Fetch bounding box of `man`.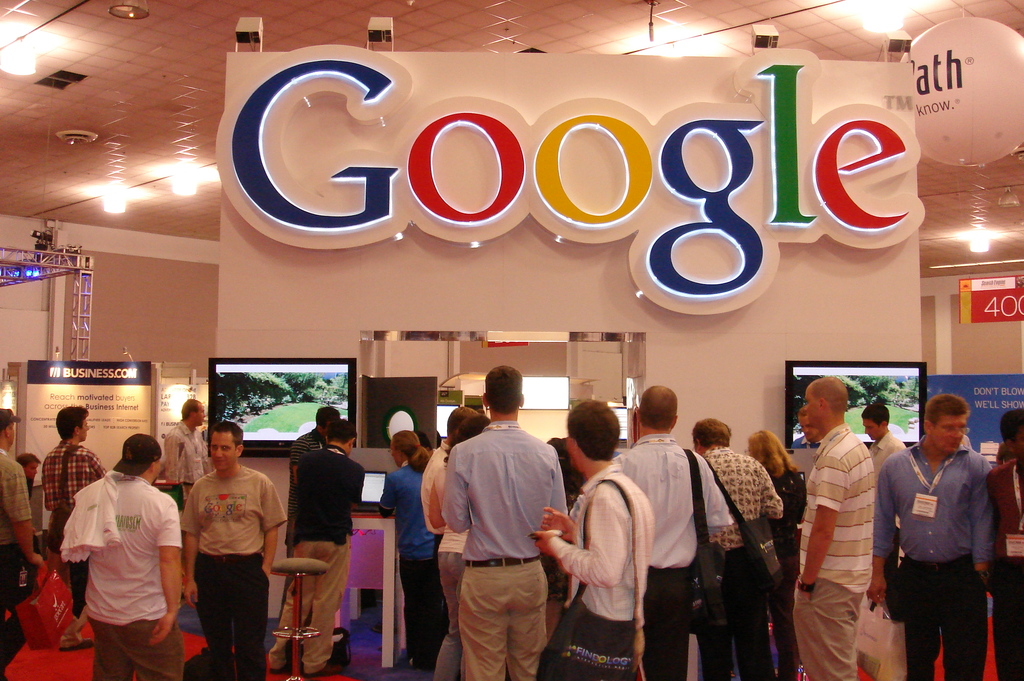
Bbox: Rect(61, 445, 182, 680).
